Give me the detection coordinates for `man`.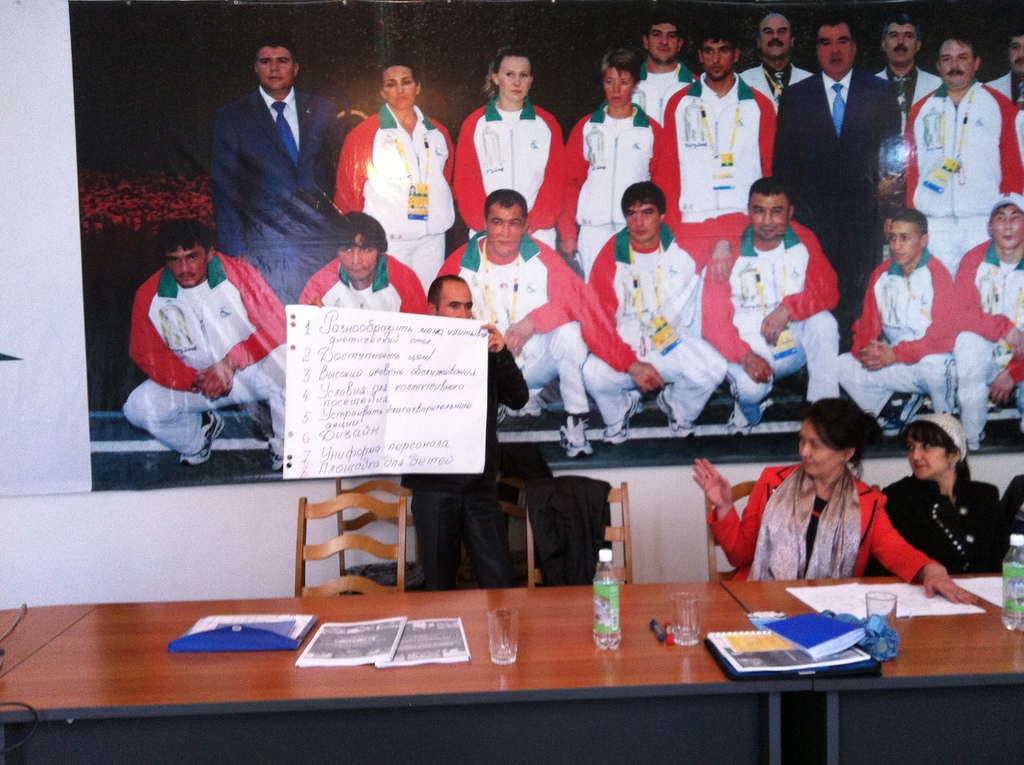
box=[953, 193, 1023, 446].
